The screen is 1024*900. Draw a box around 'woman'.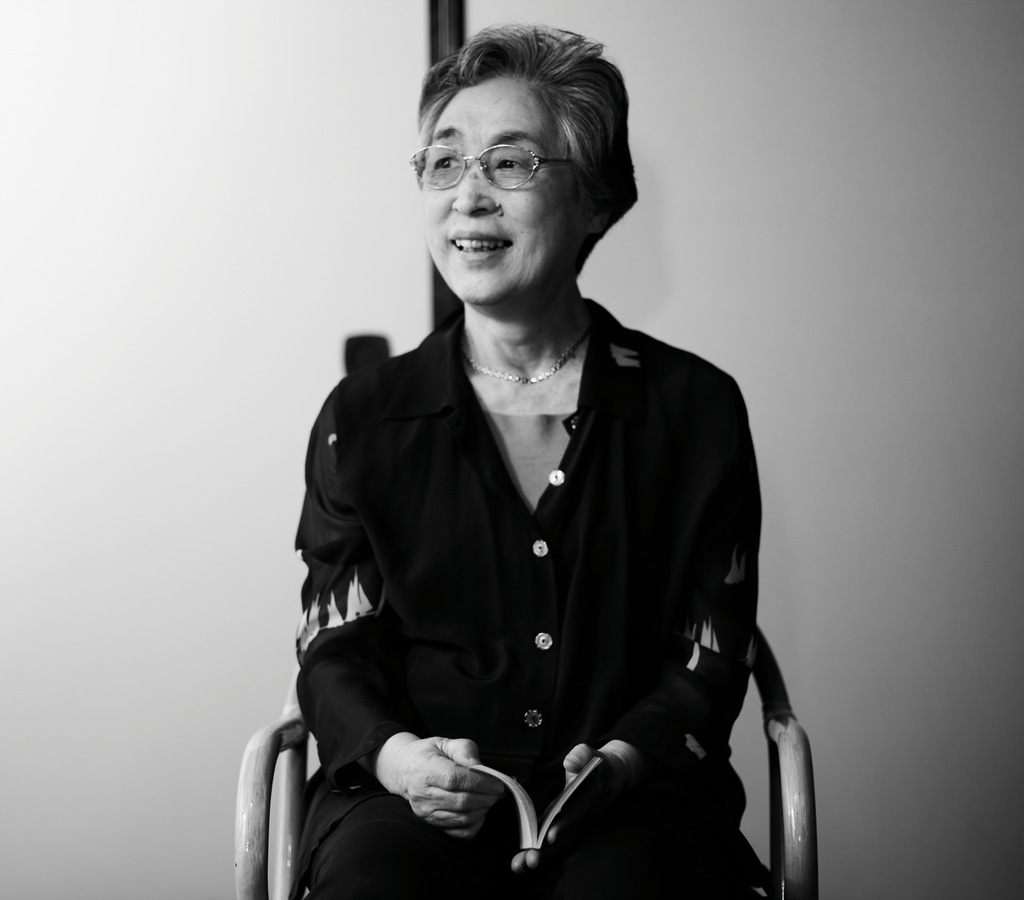
box(253, 58, 824, 879).
